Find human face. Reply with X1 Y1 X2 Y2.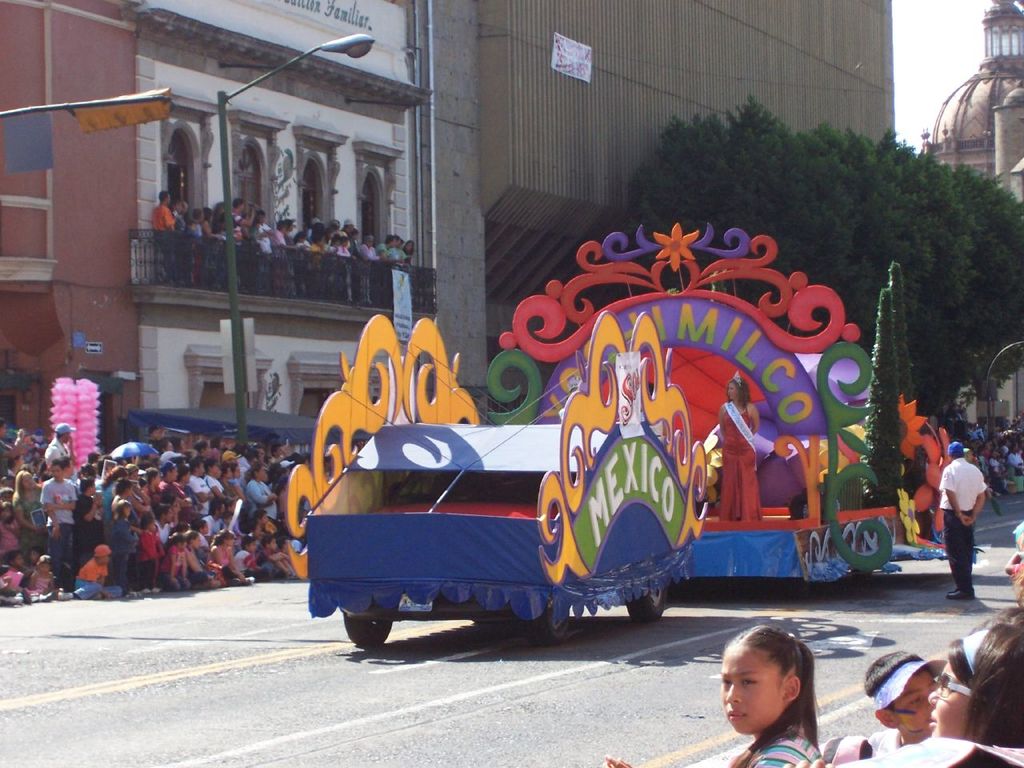
200 465 206 476.
